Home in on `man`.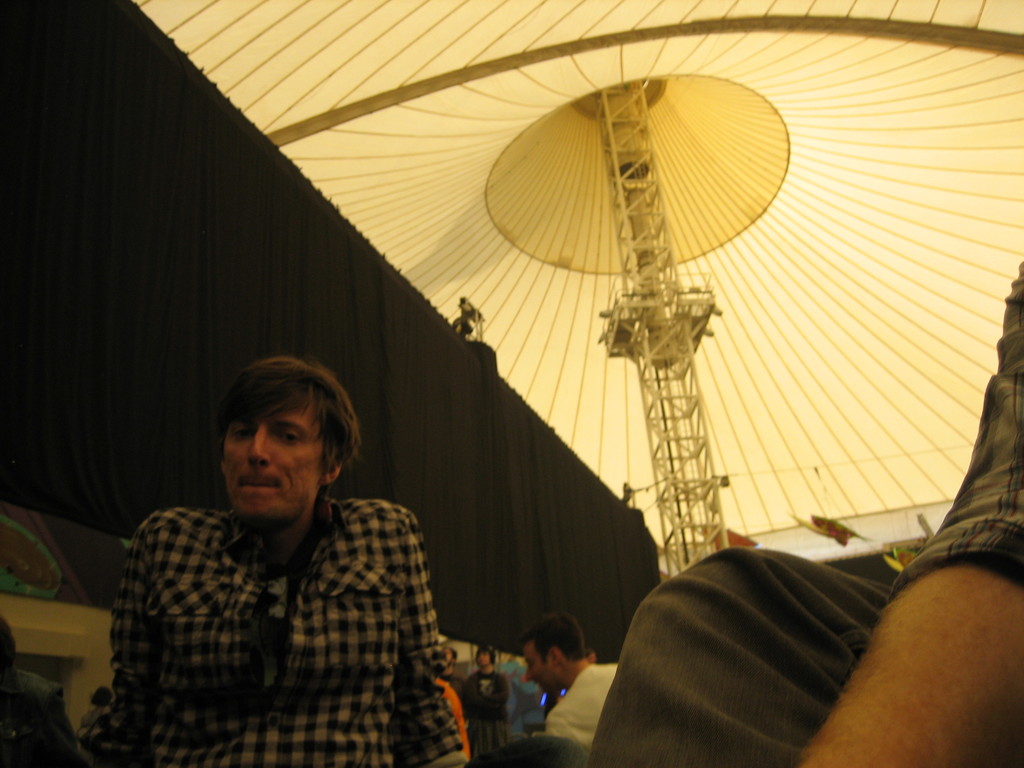
Homed in at rect(459, 639, 510, 759).
